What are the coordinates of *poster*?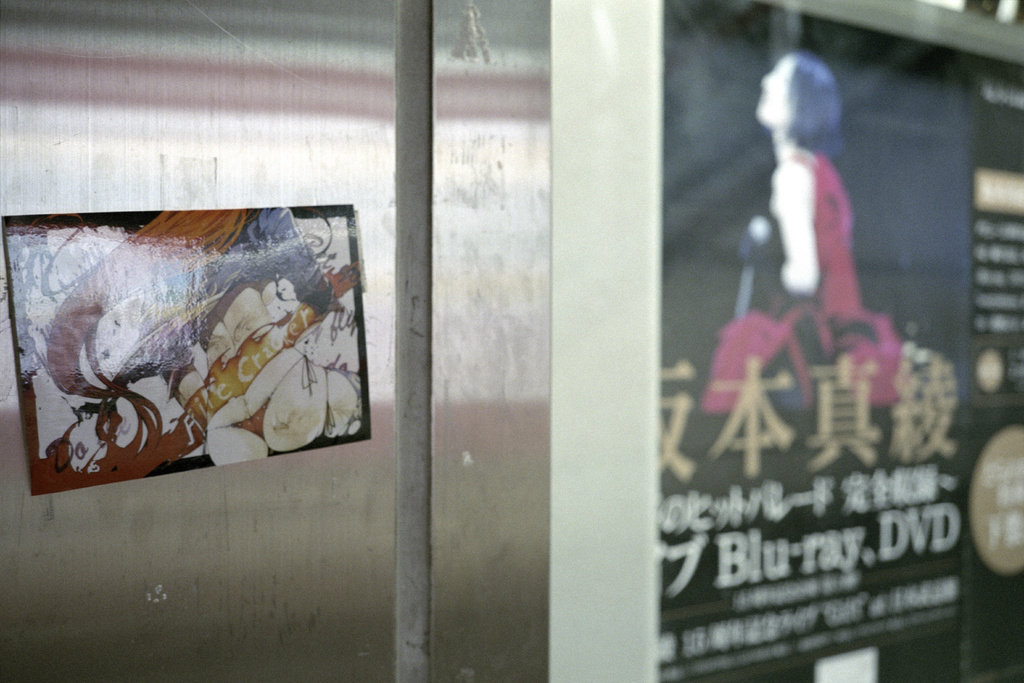
detection(654, 0, 1023, 682).
